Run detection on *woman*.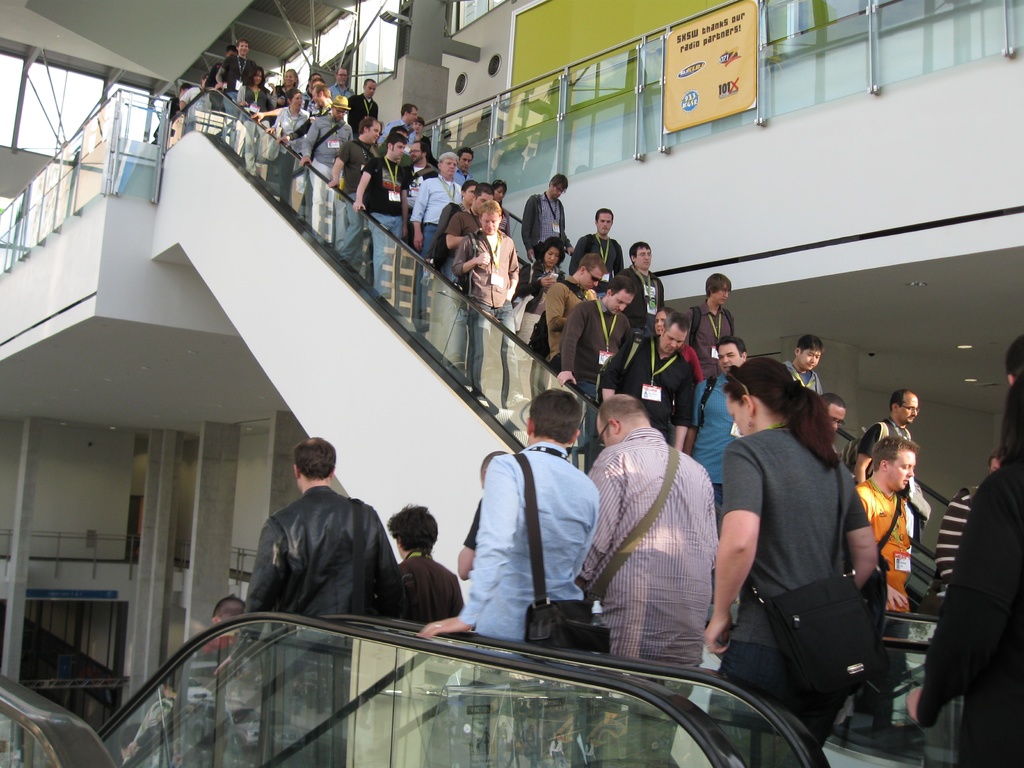
Result: [left=508, top=239, right=570, bottom=365].
